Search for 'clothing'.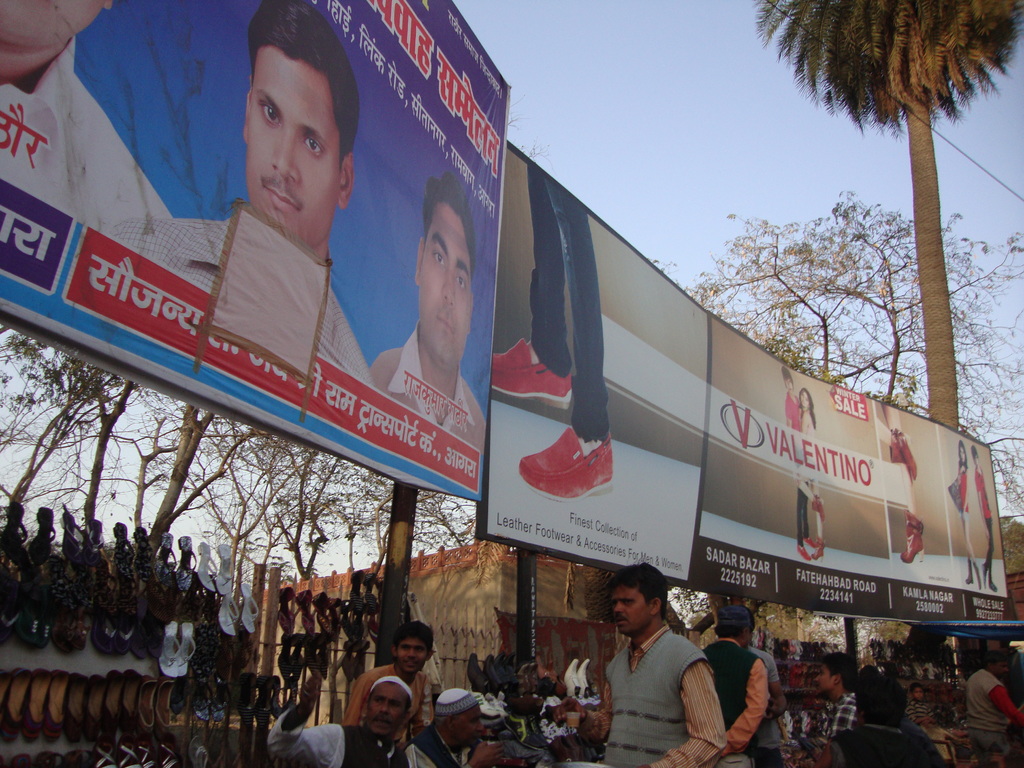
Found at crop(96, 200, 384, 395).
